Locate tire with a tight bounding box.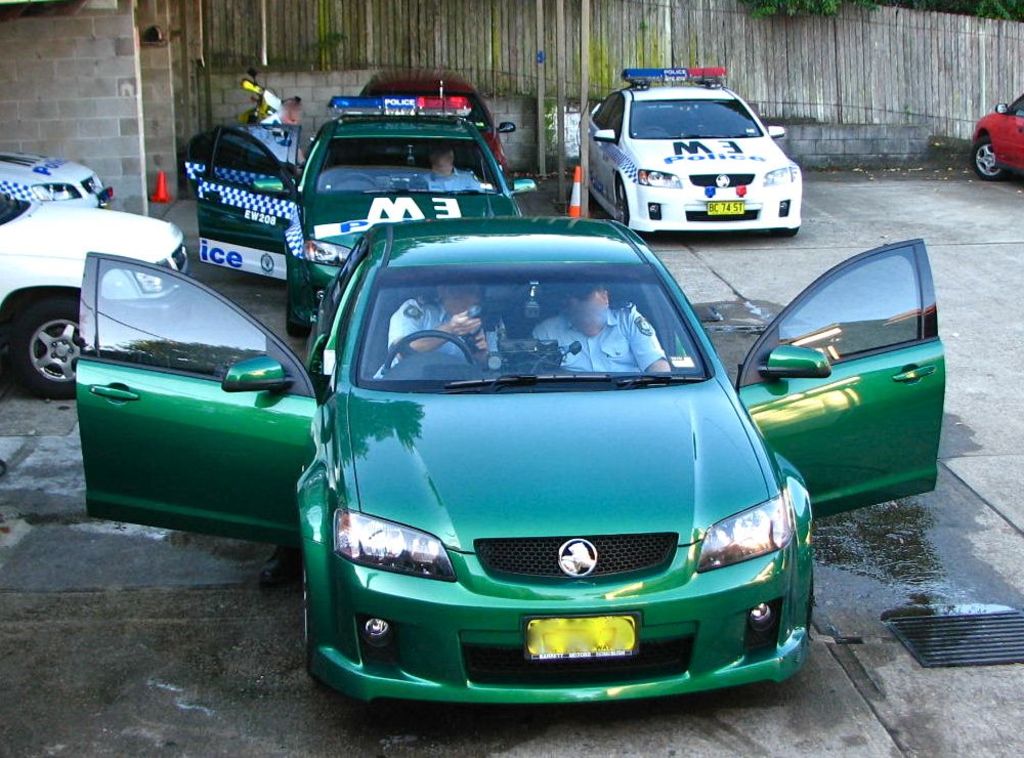
285 314 311 341.
